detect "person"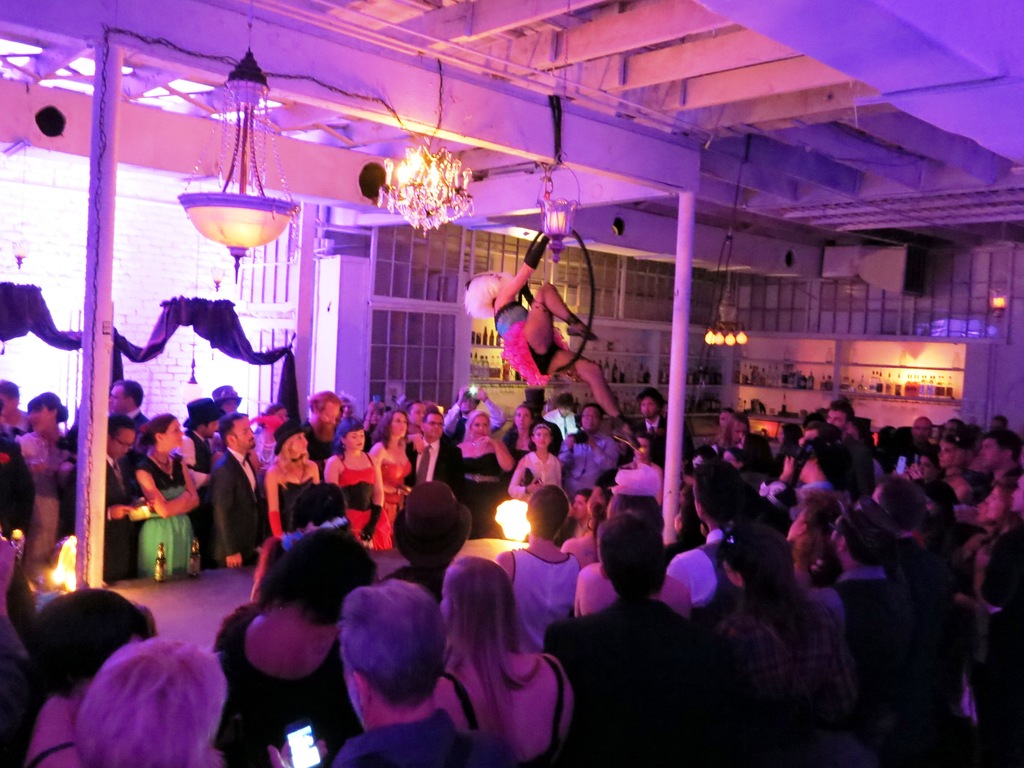
625, 384, 665, 473
